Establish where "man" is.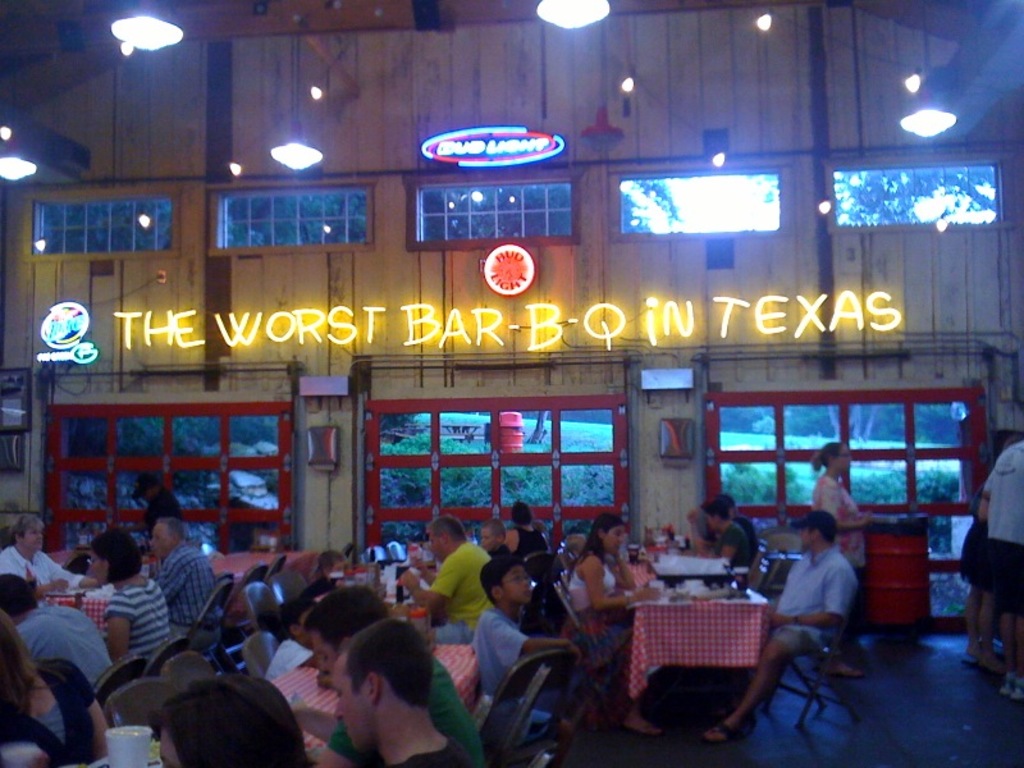
Established at (0, 511, 102, 595).
